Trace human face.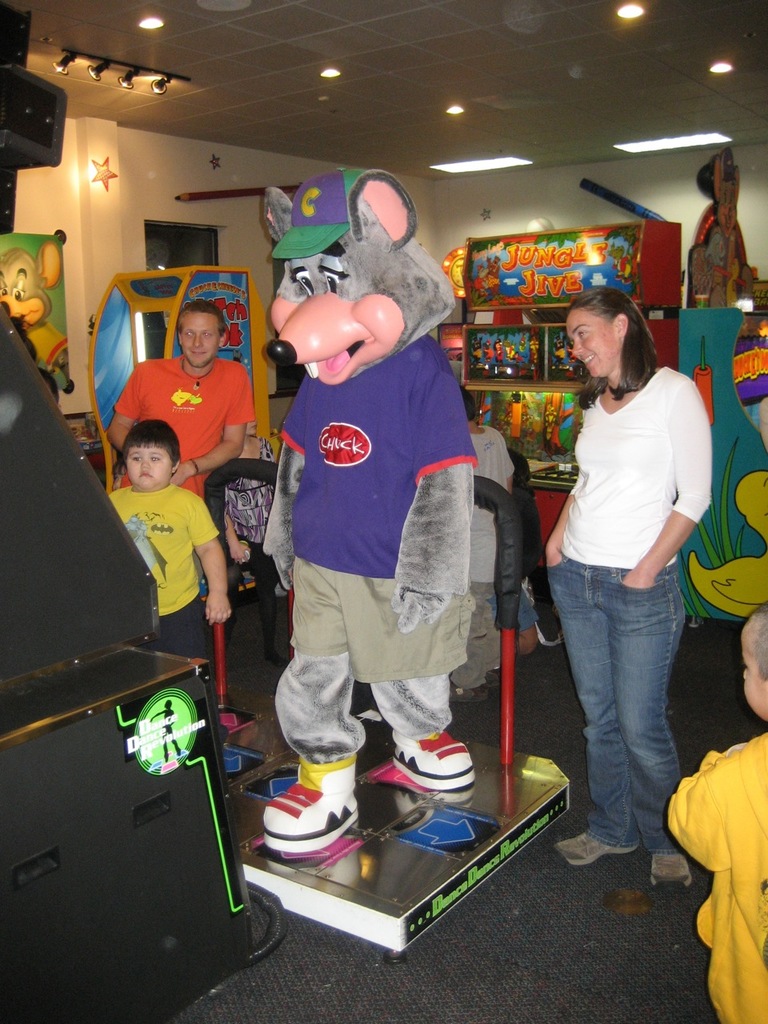
Traced to left=571, top=313, right=621, bottom=392.
